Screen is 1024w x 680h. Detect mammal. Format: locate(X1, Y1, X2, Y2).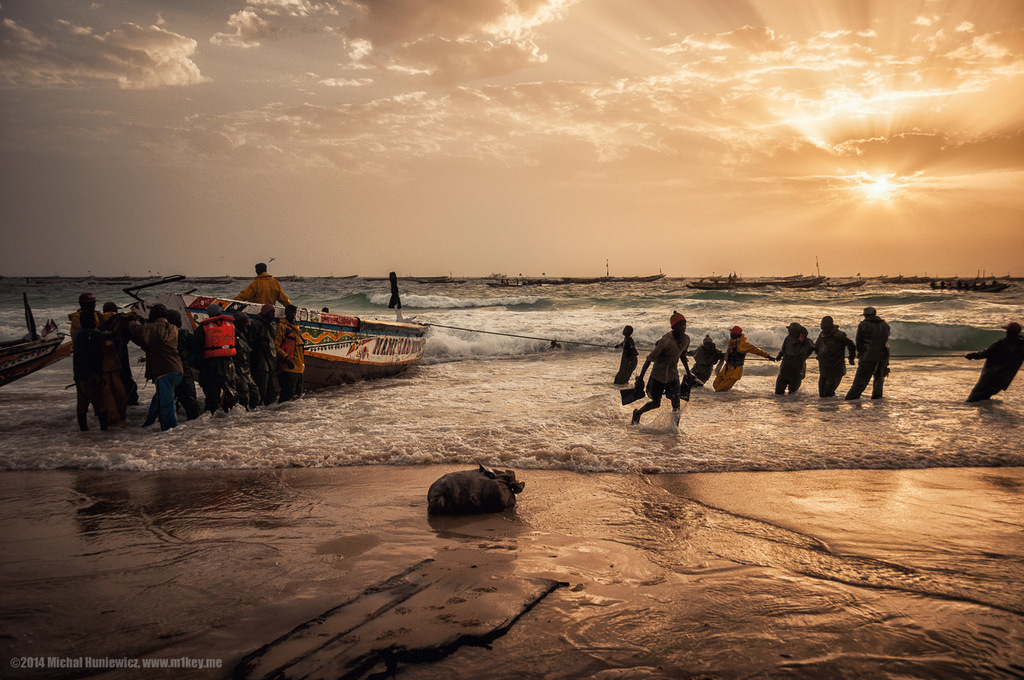
locate(962, 322, 1023, 406).
